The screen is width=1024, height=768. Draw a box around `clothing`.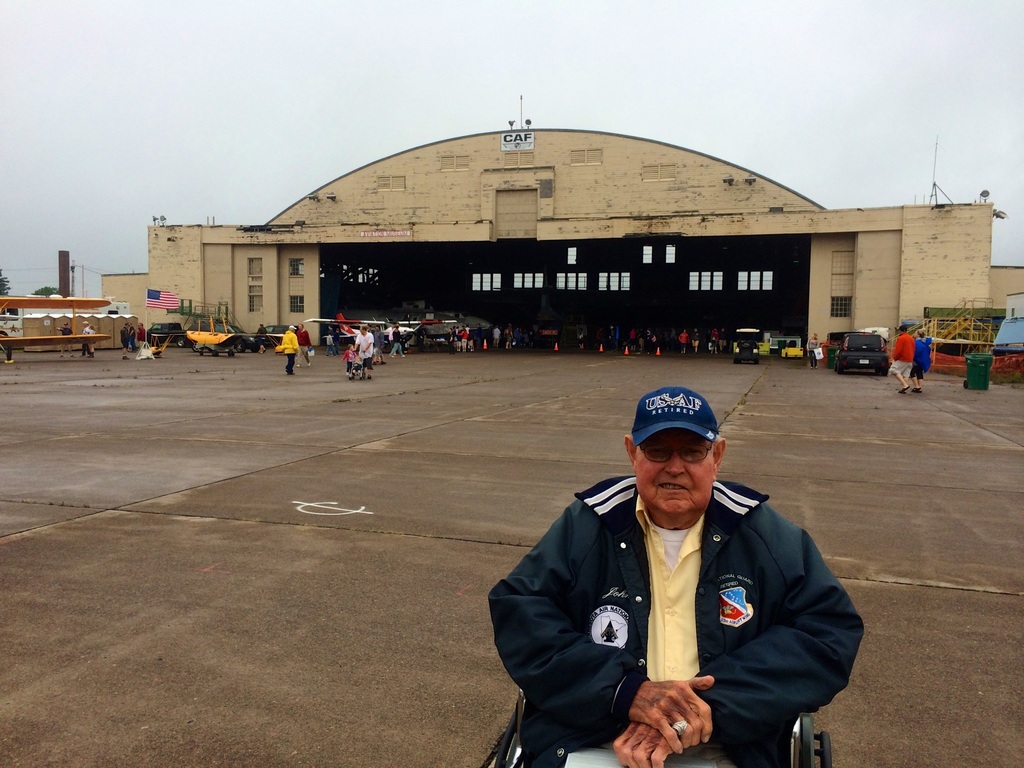
locate(280, 332, 294, 369).
